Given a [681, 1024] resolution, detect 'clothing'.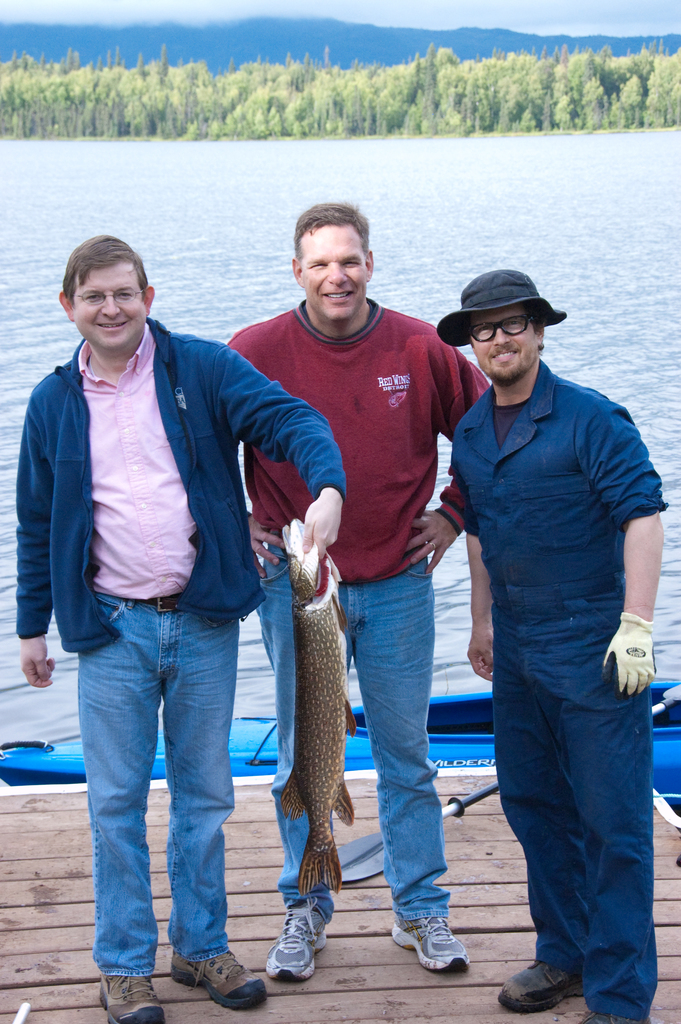
crop(8, 335, 342, 970).
